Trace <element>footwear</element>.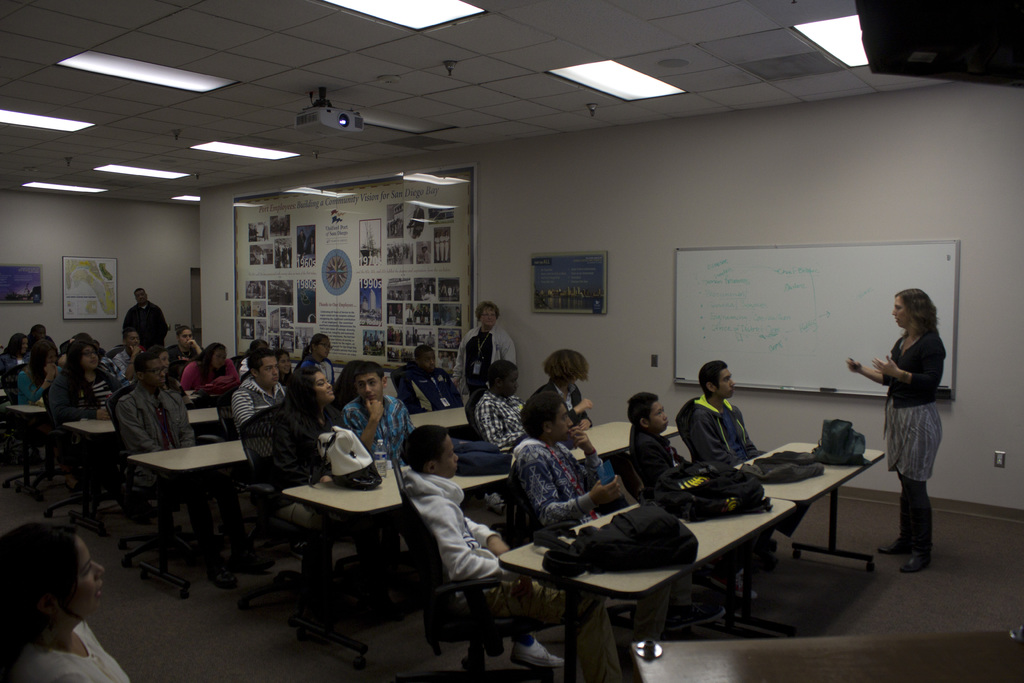
Traced to 513, 633, 565, 667.
